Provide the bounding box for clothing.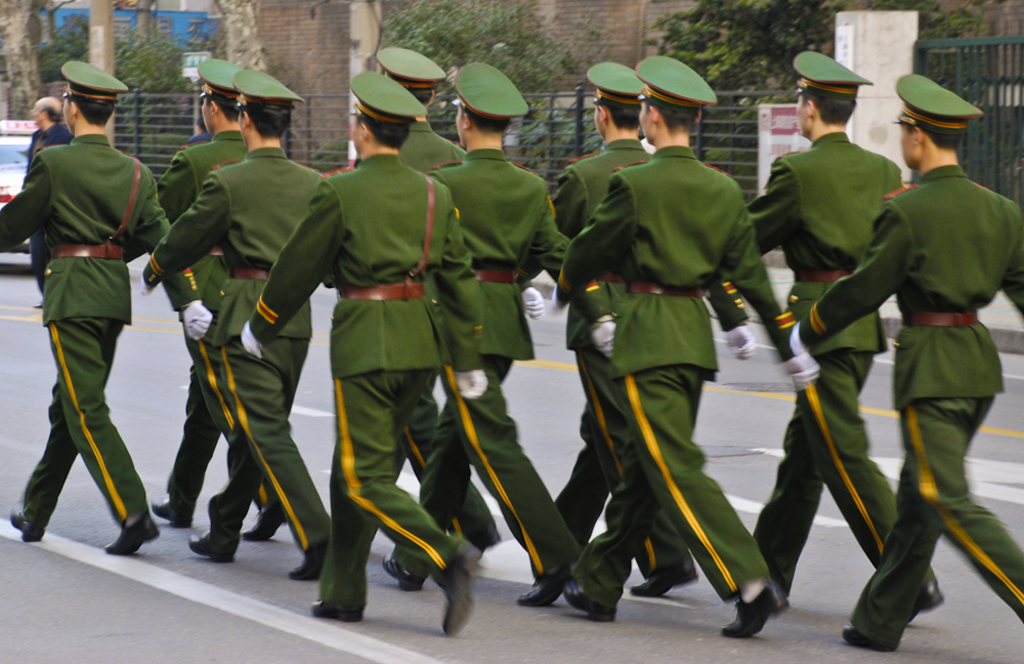
crop(549, 142, 799, 601).
